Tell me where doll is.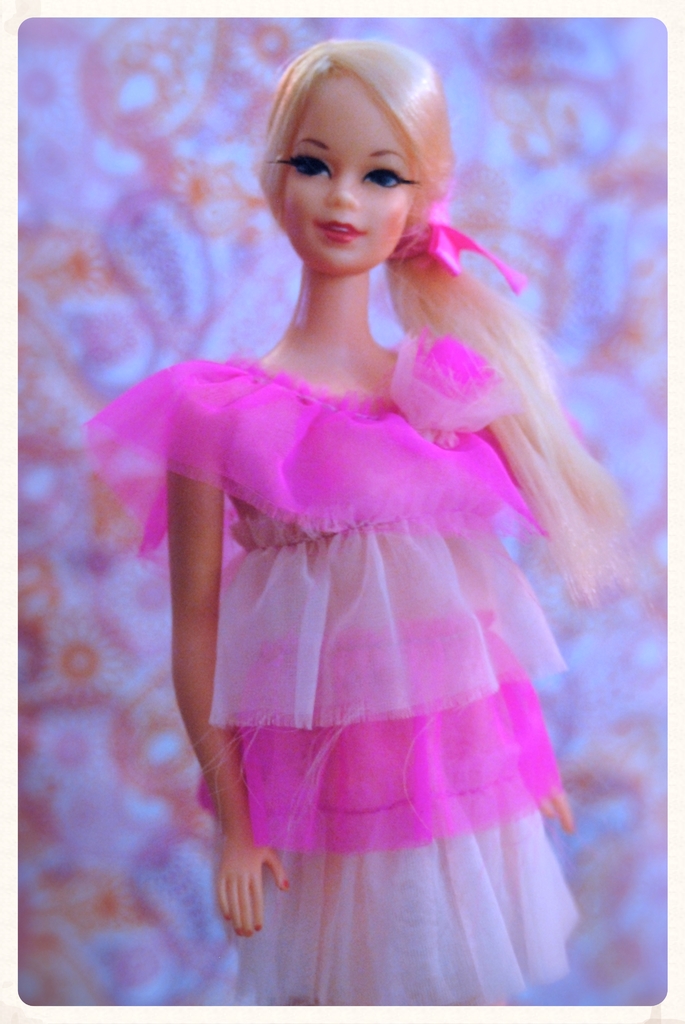
doll is at (left=98, top=12, right=634, bottom=993).
